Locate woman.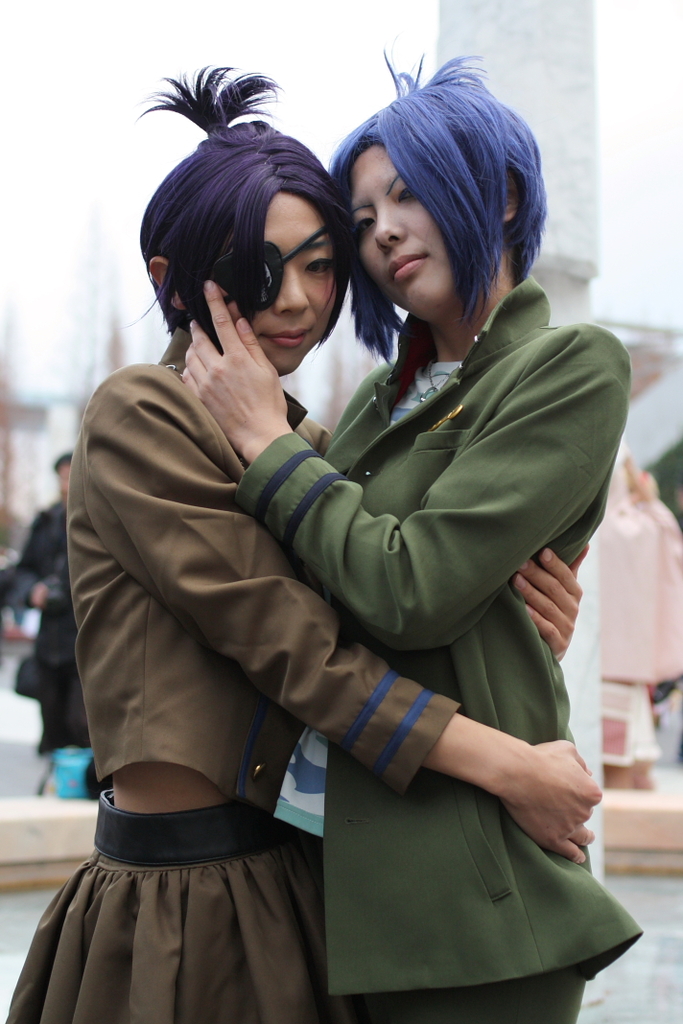
Bounding box: Rect(173, 37, 650, 1023).
